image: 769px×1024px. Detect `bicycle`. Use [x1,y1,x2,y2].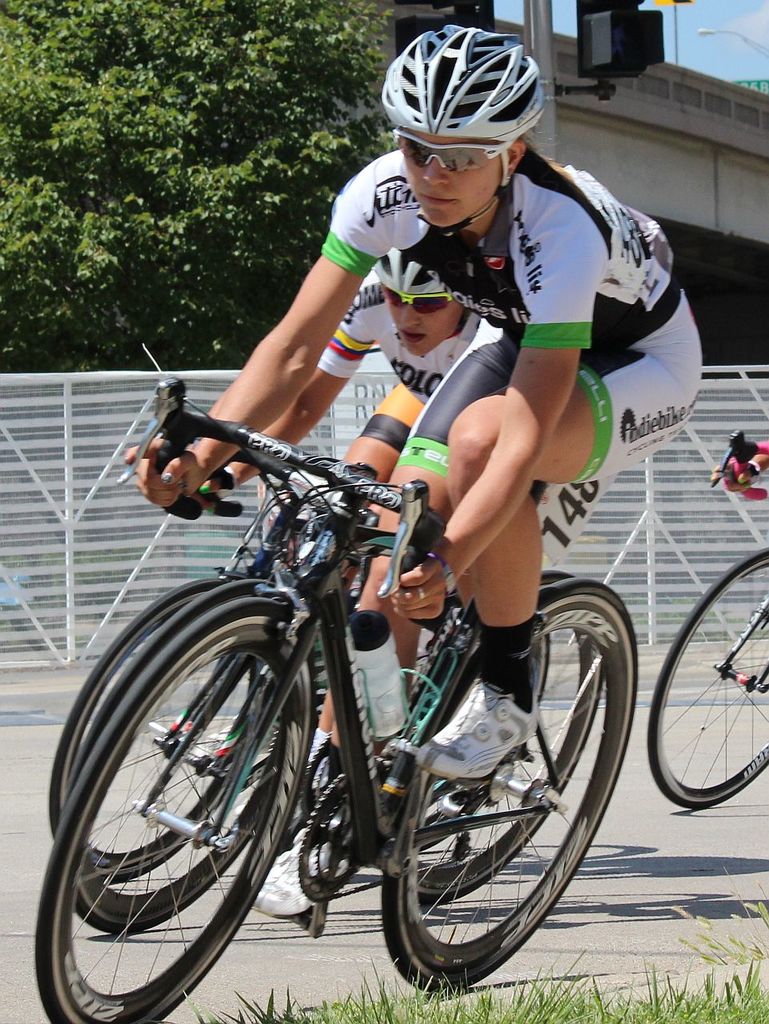
[47,415,595,938].
